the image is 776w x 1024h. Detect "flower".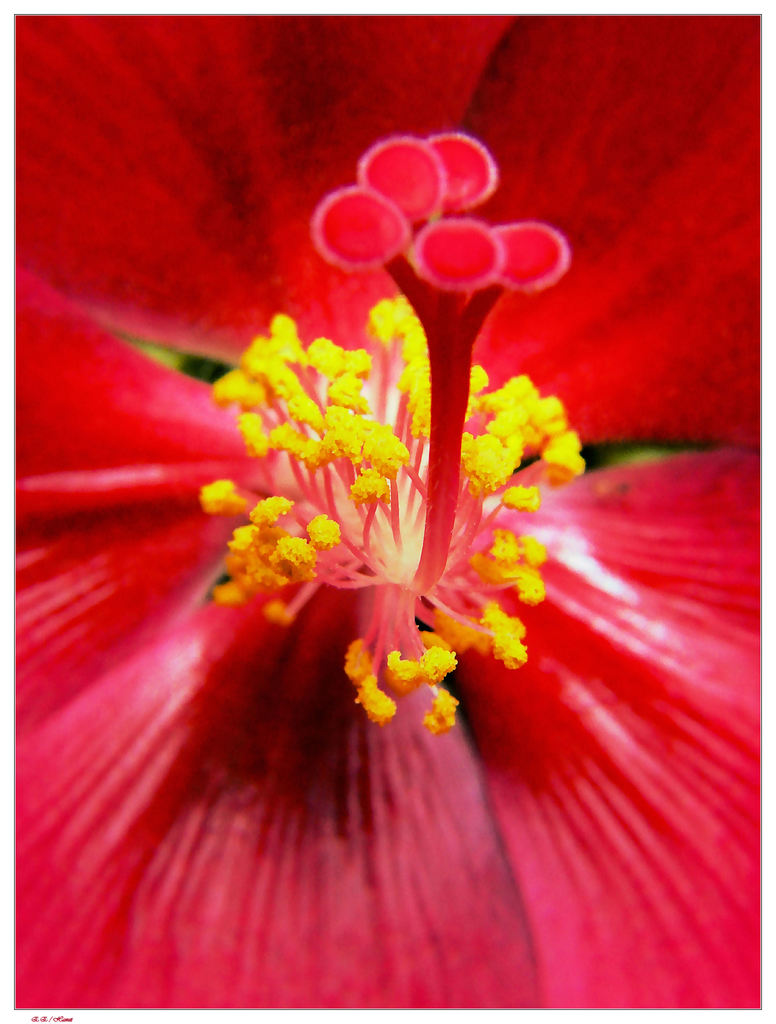
Detection: 20, 76, 748, 981.
